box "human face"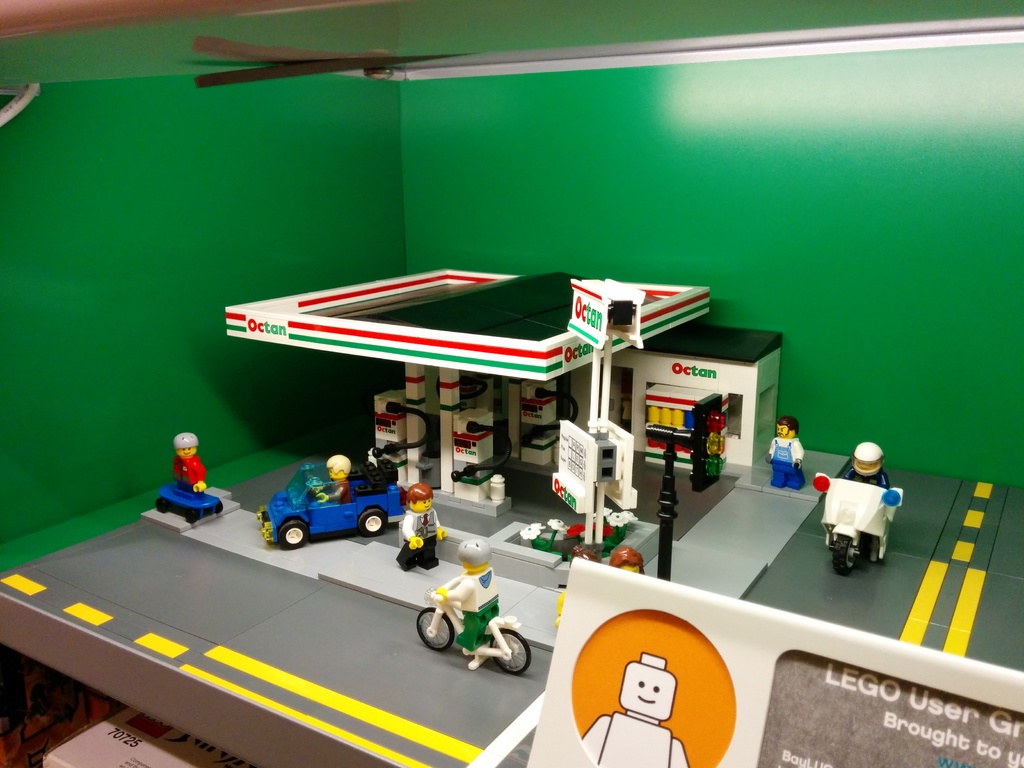
bbox(328, 467, 344, 483)
